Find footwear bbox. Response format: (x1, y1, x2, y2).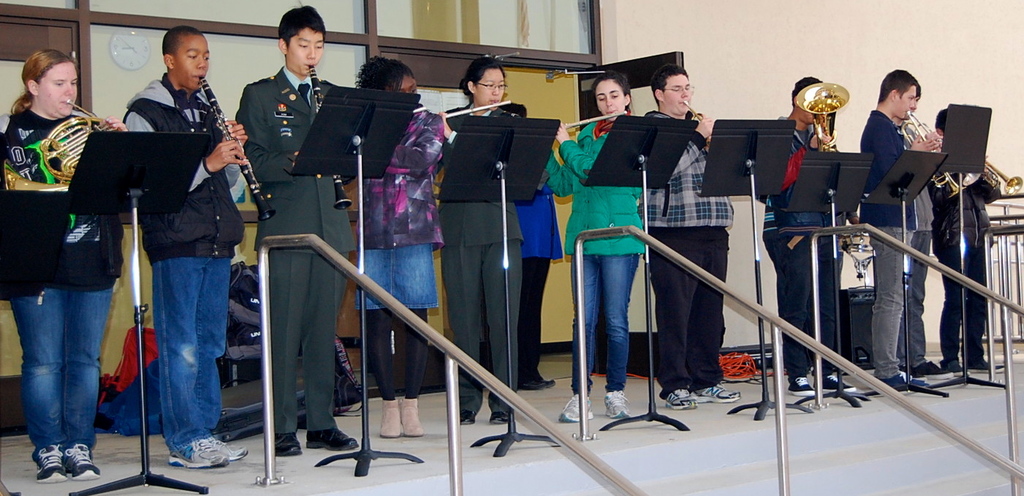
(812, 375, 857, 393).
